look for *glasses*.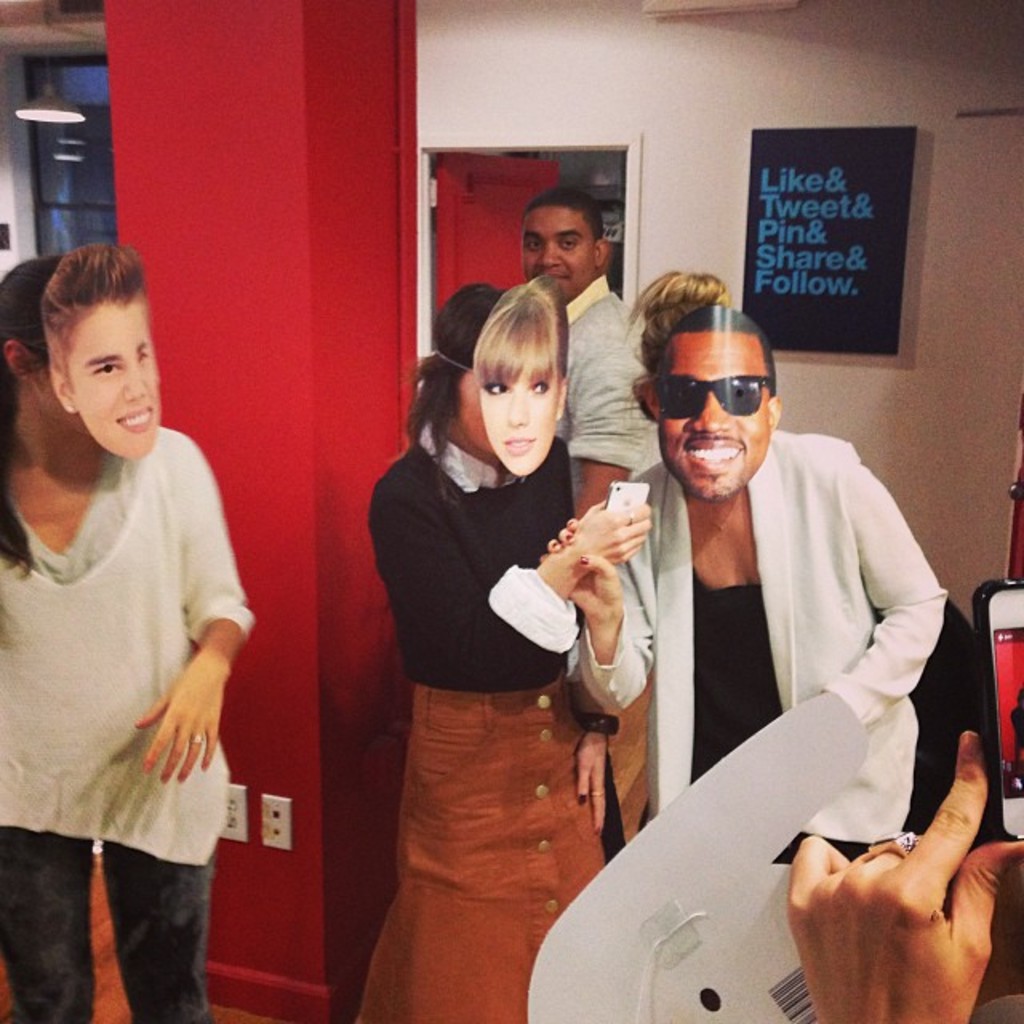
Found: region(651, 371, 781, 421).
